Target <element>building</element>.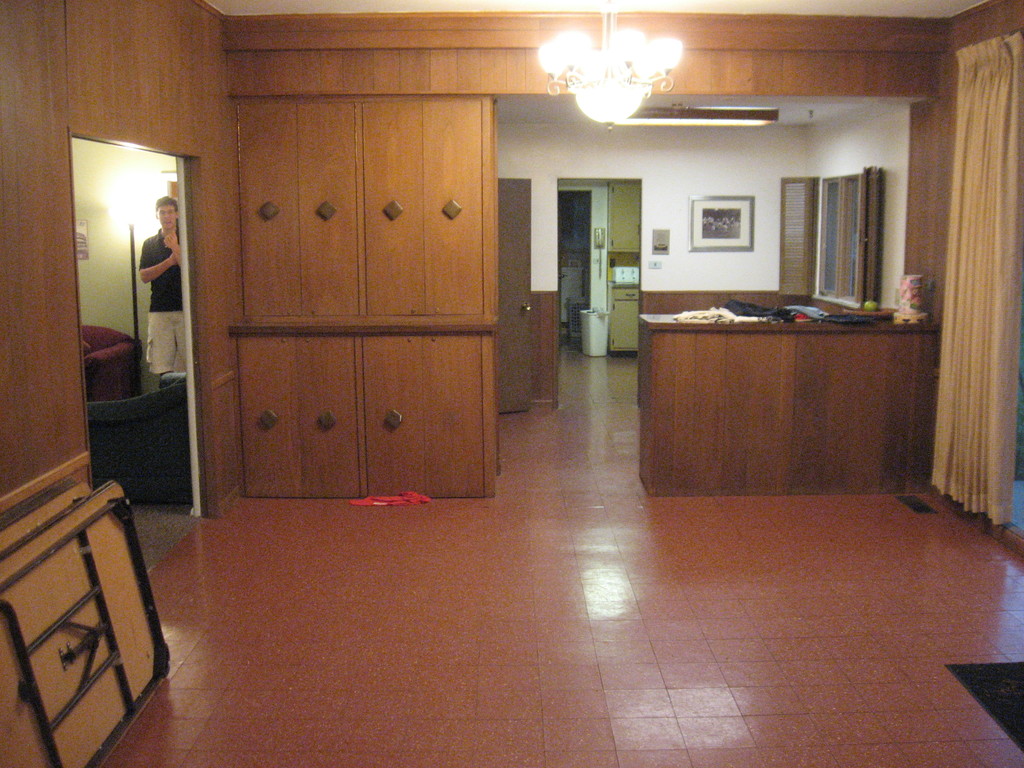
Target region: (x1=0, y1=1, x2=1023, y2=767).
